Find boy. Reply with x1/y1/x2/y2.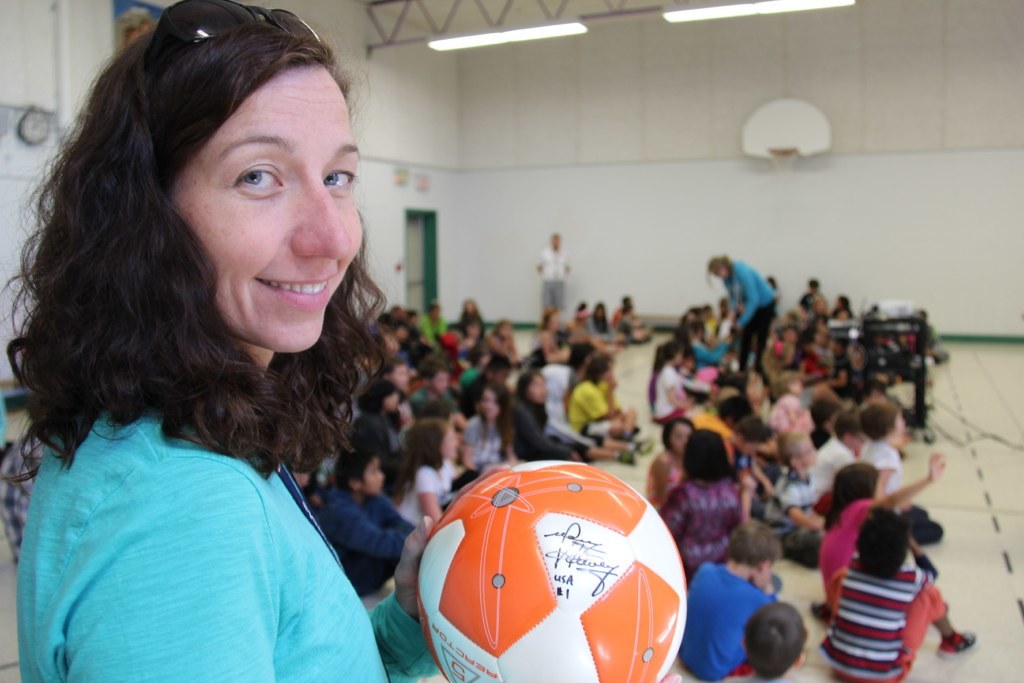
686/394/748/452.
